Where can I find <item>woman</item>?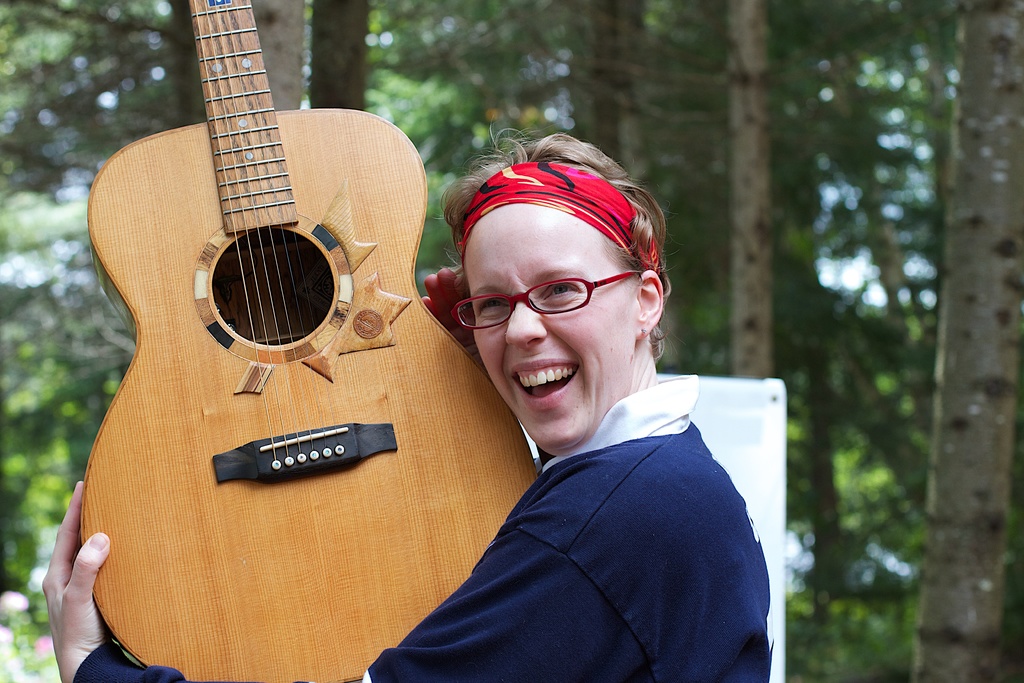
You can find it at box=[43, 124, 776, 682].
